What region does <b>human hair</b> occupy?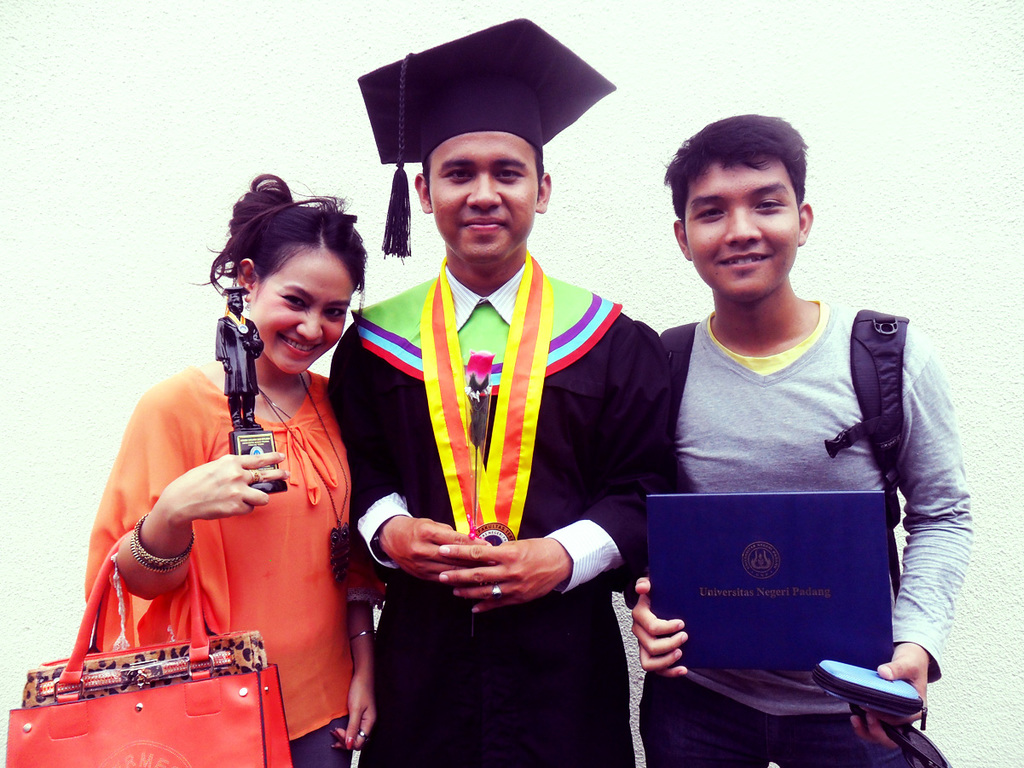
bbox=(182, 170, 364, 306).
